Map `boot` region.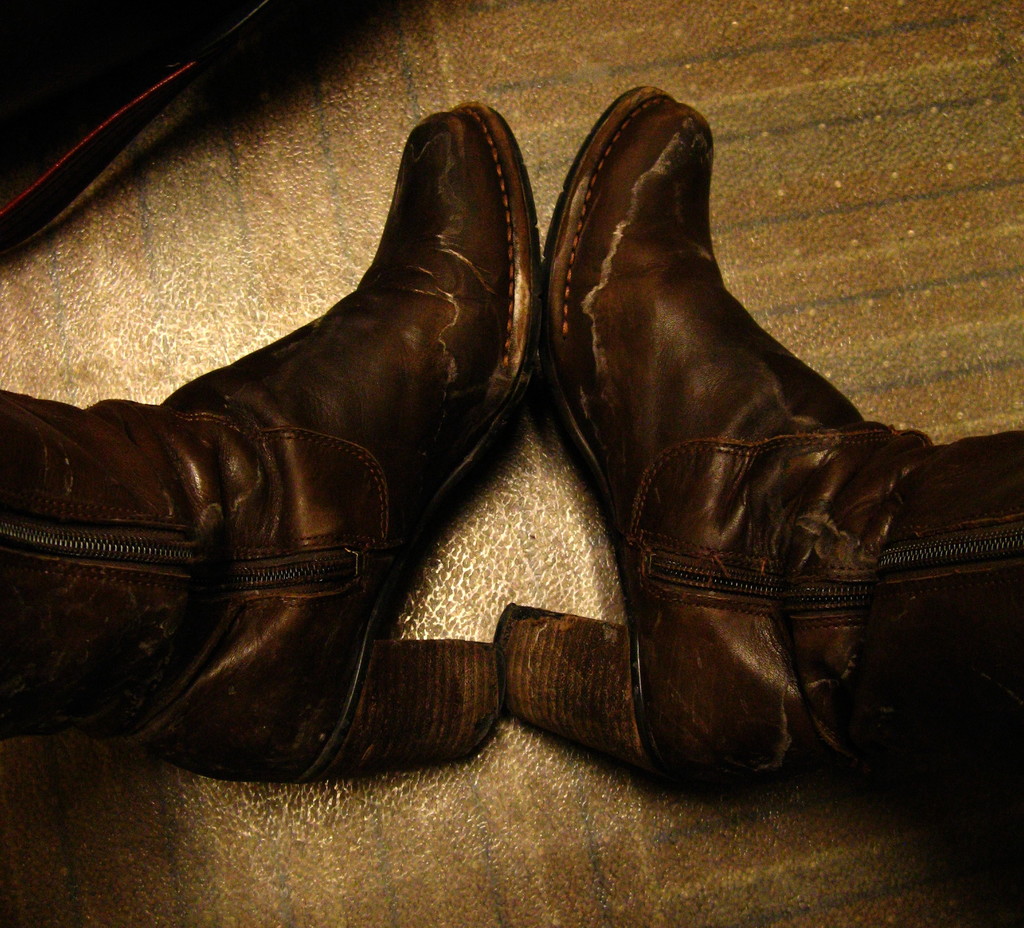
Mapped to (492, 85, 899, 786).
